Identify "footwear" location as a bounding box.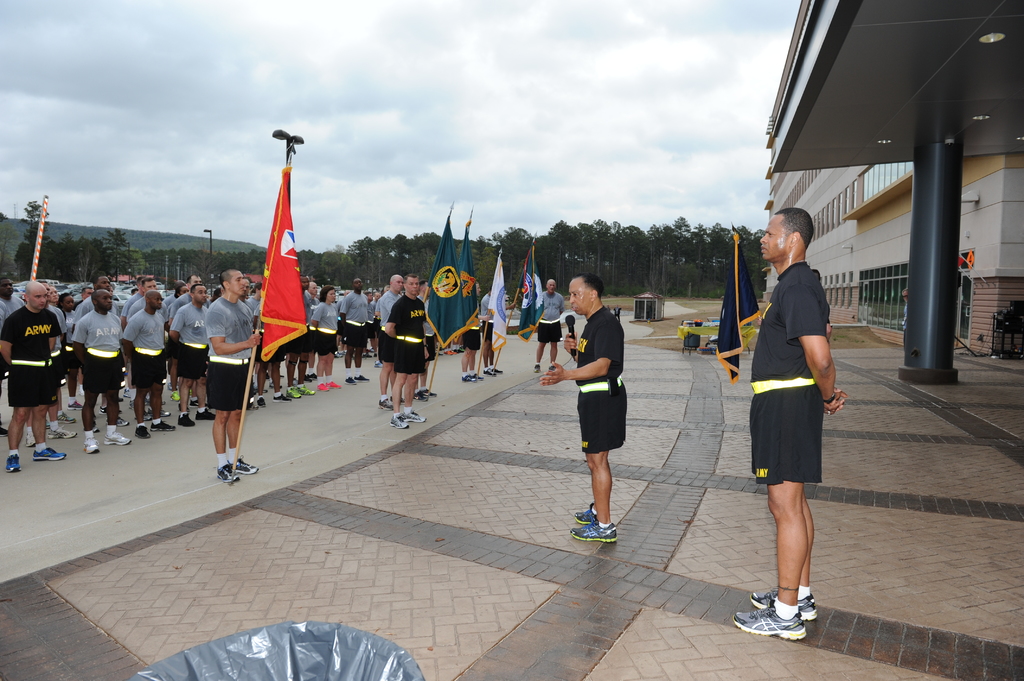
[322,377,342,392].
